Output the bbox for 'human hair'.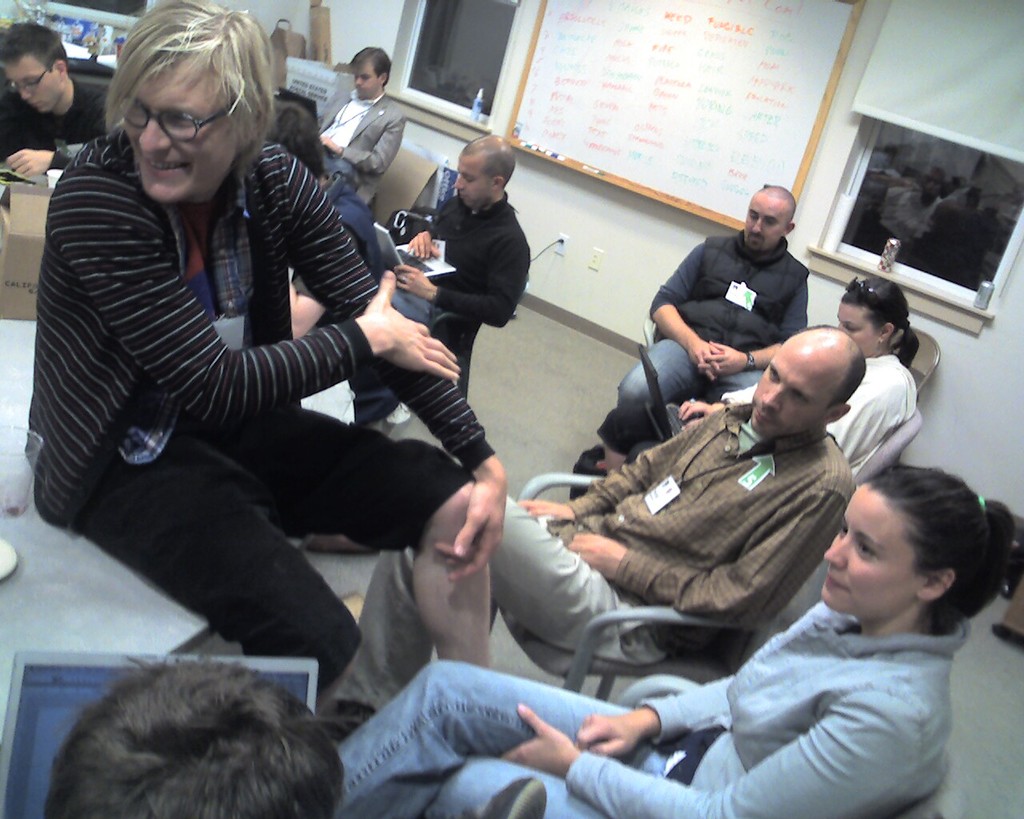
{"left": 461, "top": 134, "right": 515, "bottom": 190}.
